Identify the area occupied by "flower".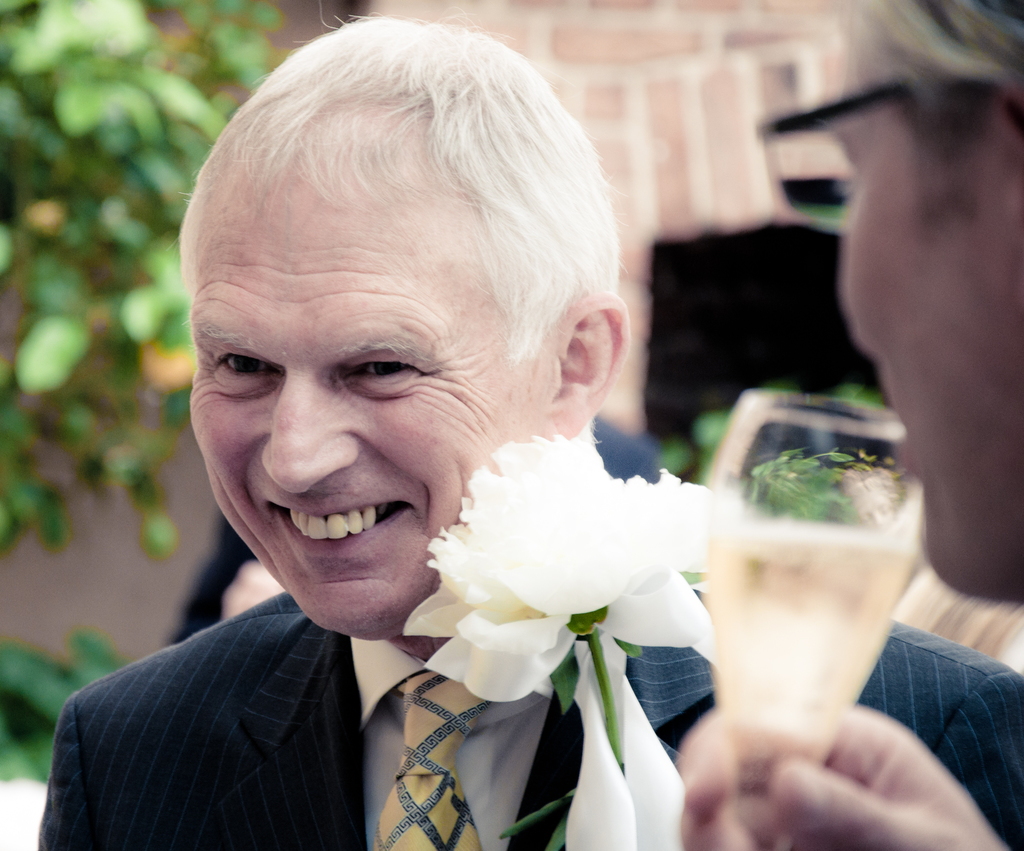
Area: rect(397, 428, 708, 703).
